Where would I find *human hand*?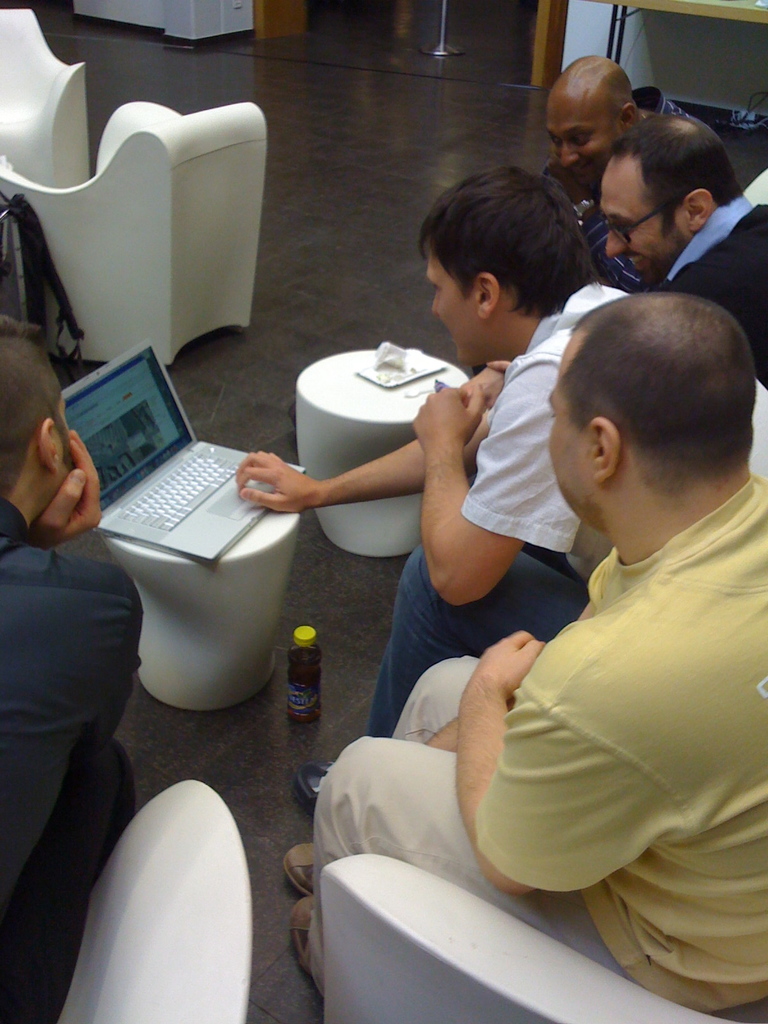
At <box>234,449,323,514</box>.
